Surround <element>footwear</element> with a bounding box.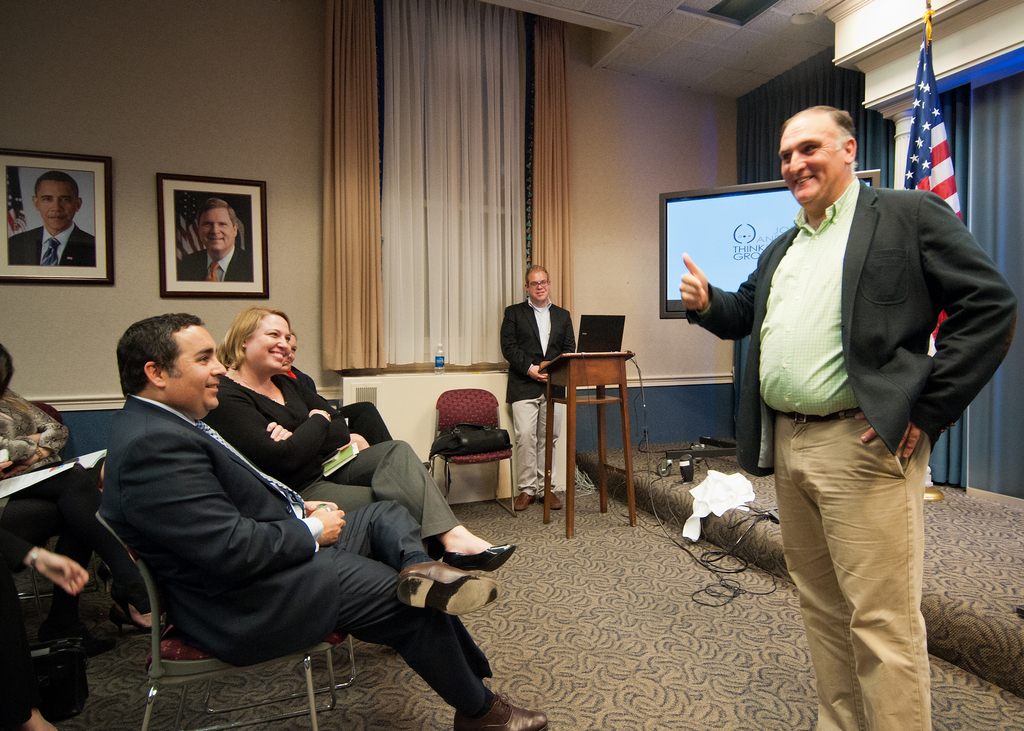
[397, 558, 497, 616].
